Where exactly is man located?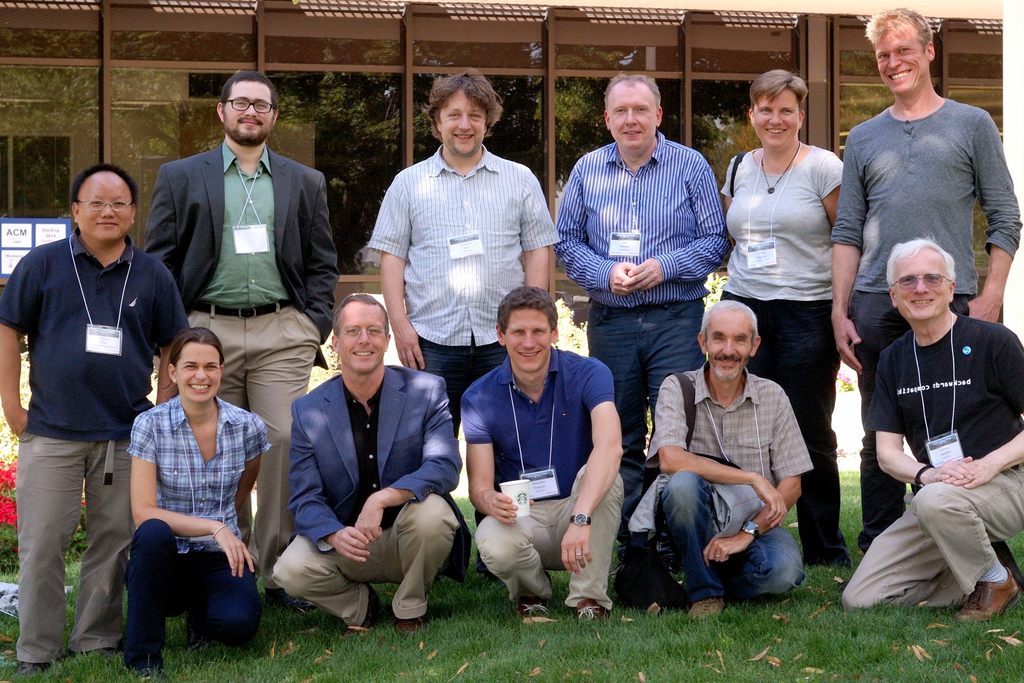
Its bounding box is Rect(637, 277, 835, 627).
